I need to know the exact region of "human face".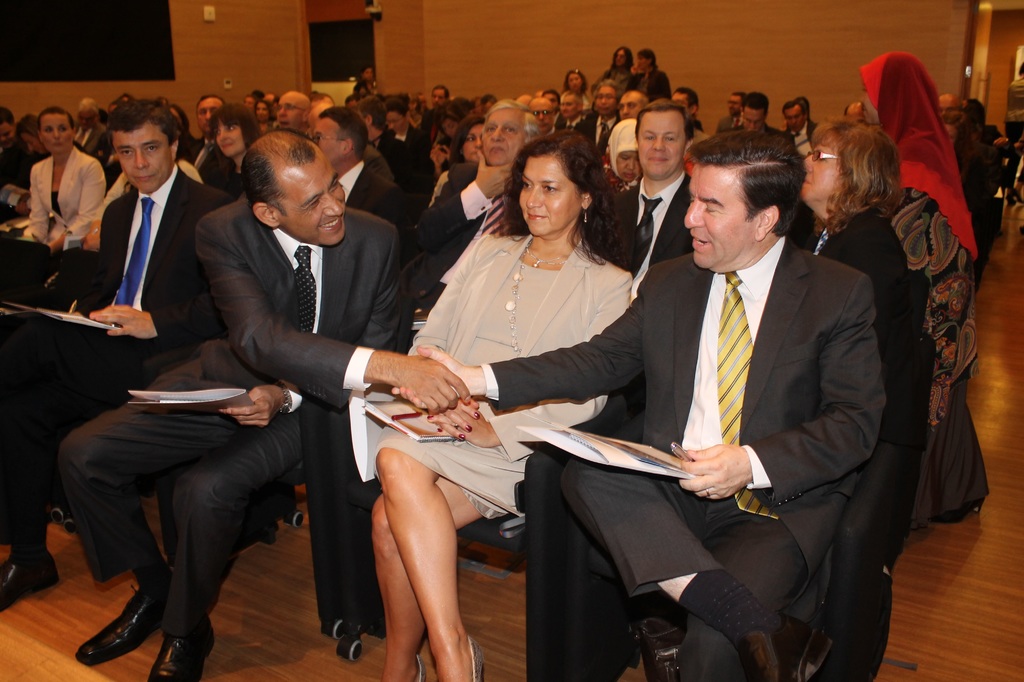
Region: [531, 104, 551, 131].
